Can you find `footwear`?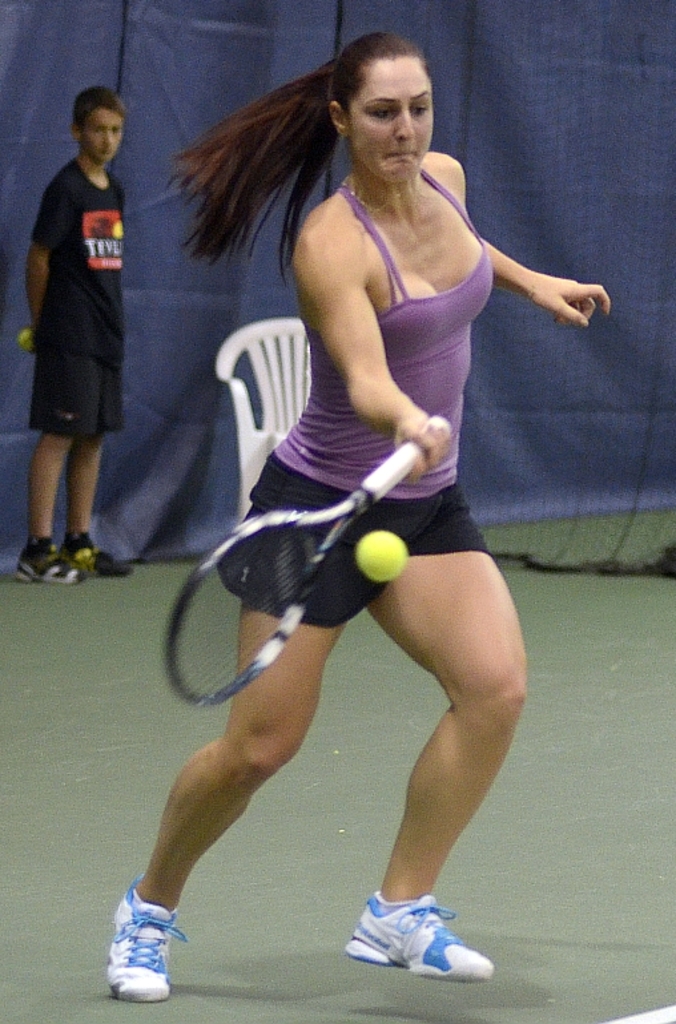
Yes, bounding box: x1=104 y1=872 x2=180 y2=1005.
